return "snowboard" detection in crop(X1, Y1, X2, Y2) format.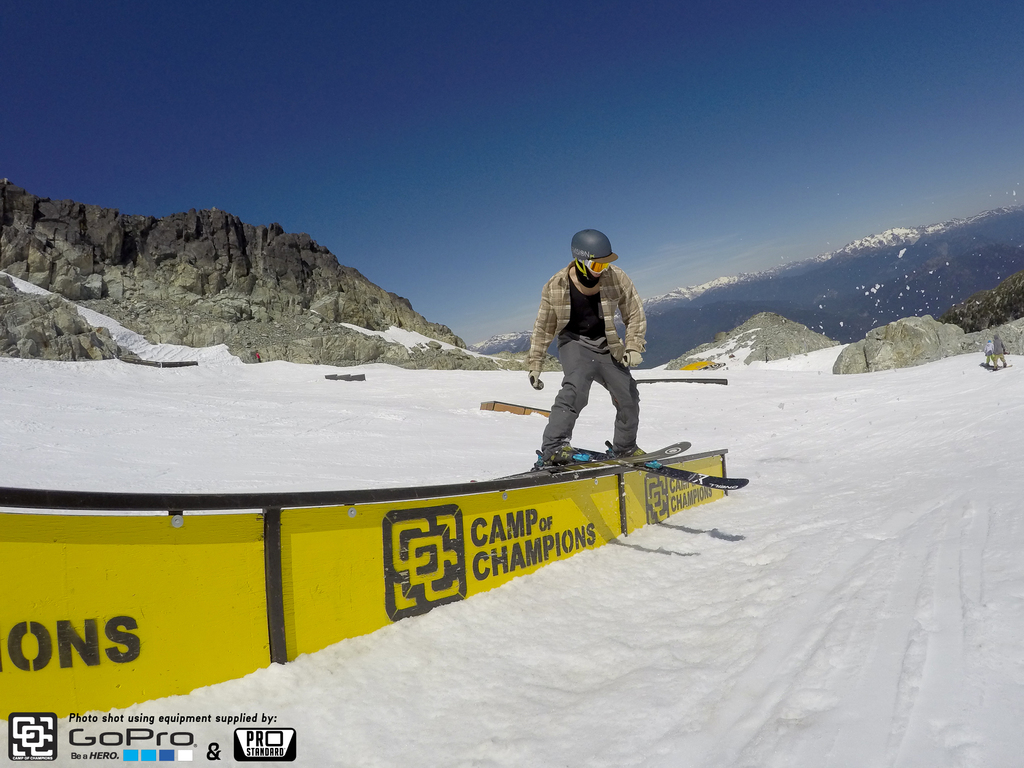
crop(495, 442, 690, 481).
